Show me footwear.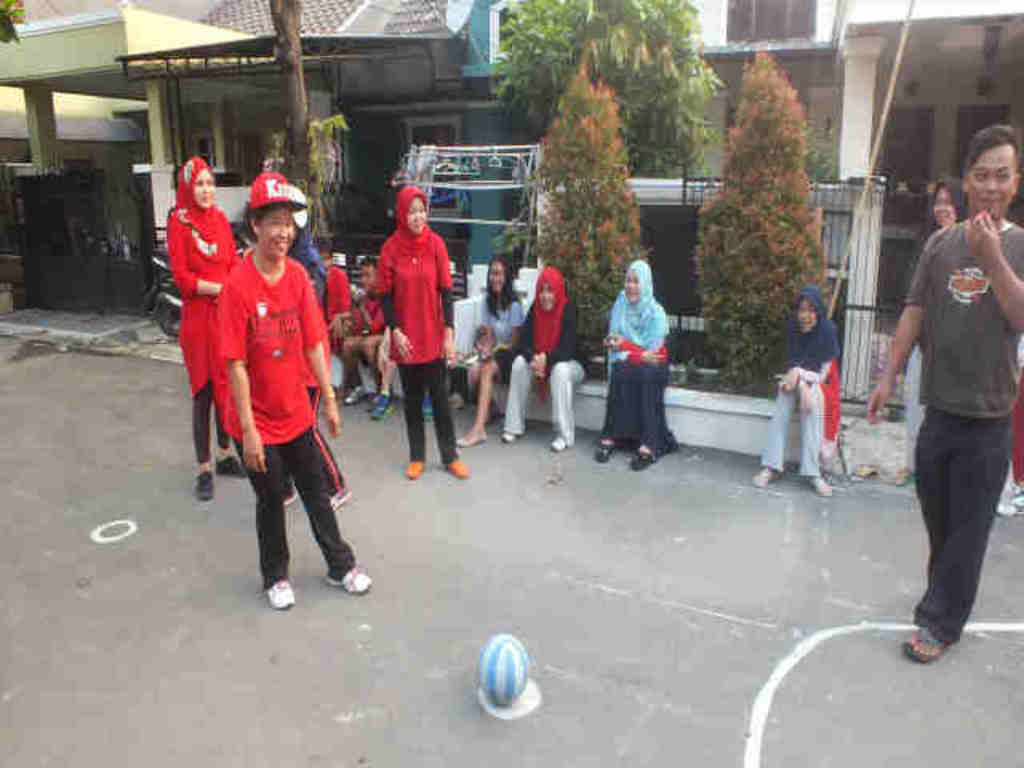
footwear is here: crop(552, 440, 571, 454).
